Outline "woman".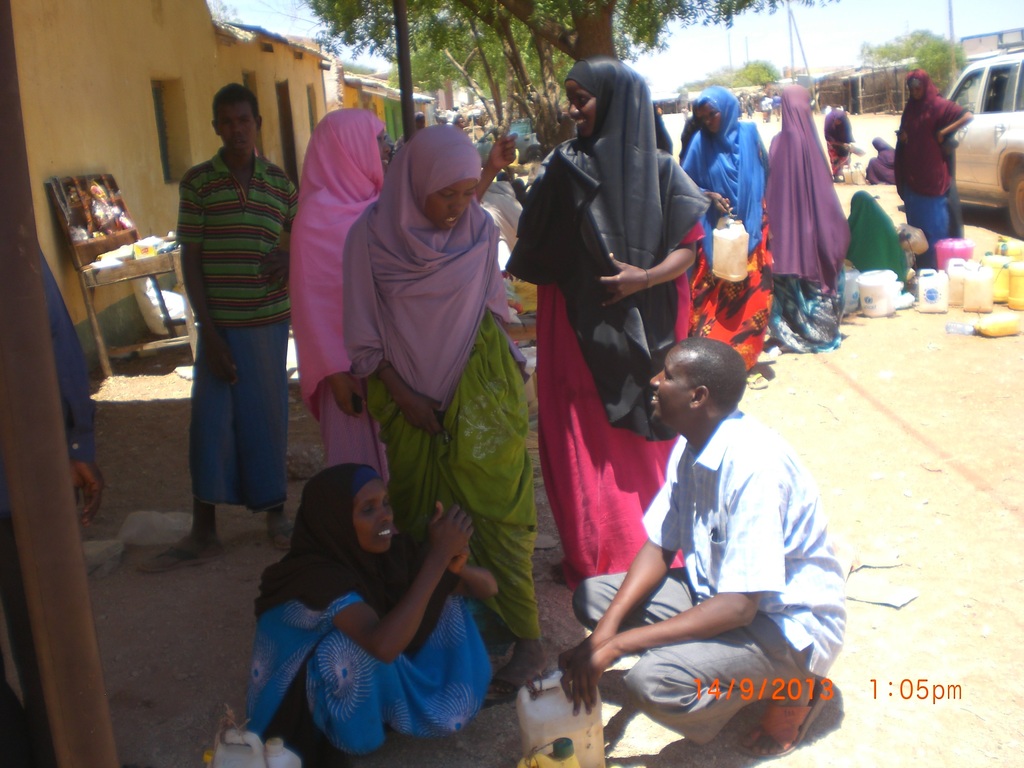
Outline: pyautogui.locateOnScreen(329, 127, 552, 684).
